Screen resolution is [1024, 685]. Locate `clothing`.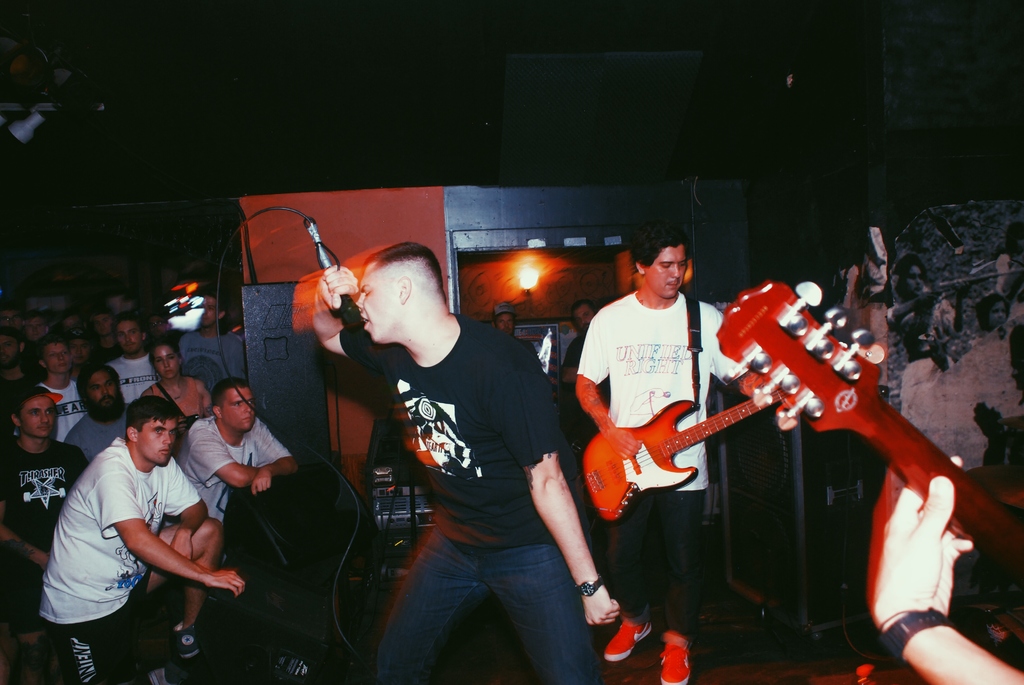
locate(339, 308, 601, 684).
